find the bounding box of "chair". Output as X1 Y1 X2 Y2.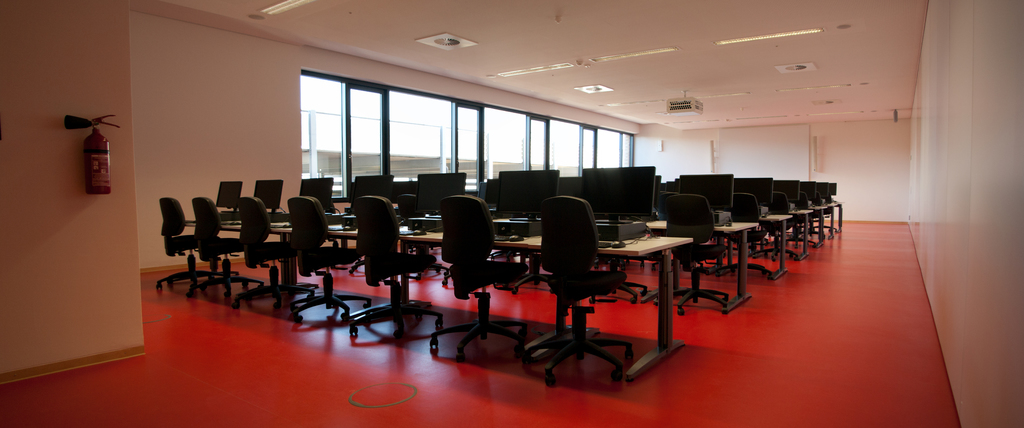
671 188 712 308.
